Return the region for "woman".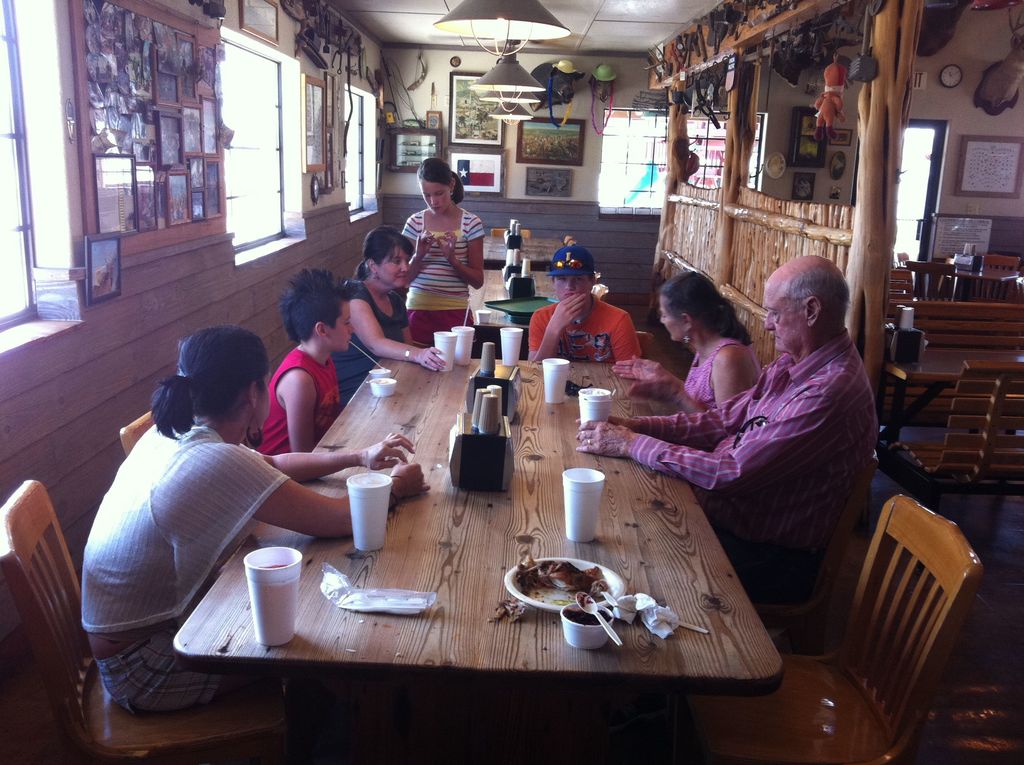
{"x1": 389, "y1": 161, "x2": 502, "y2": 354}.
